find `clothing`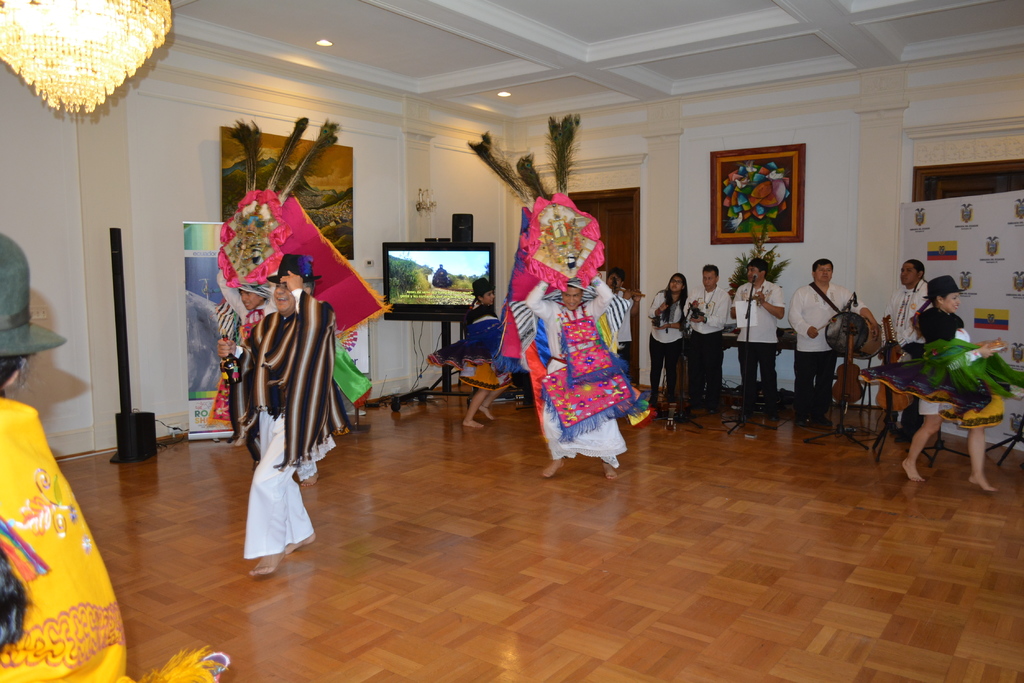
[x1=684, y1=287, x2=731, y2=399]
